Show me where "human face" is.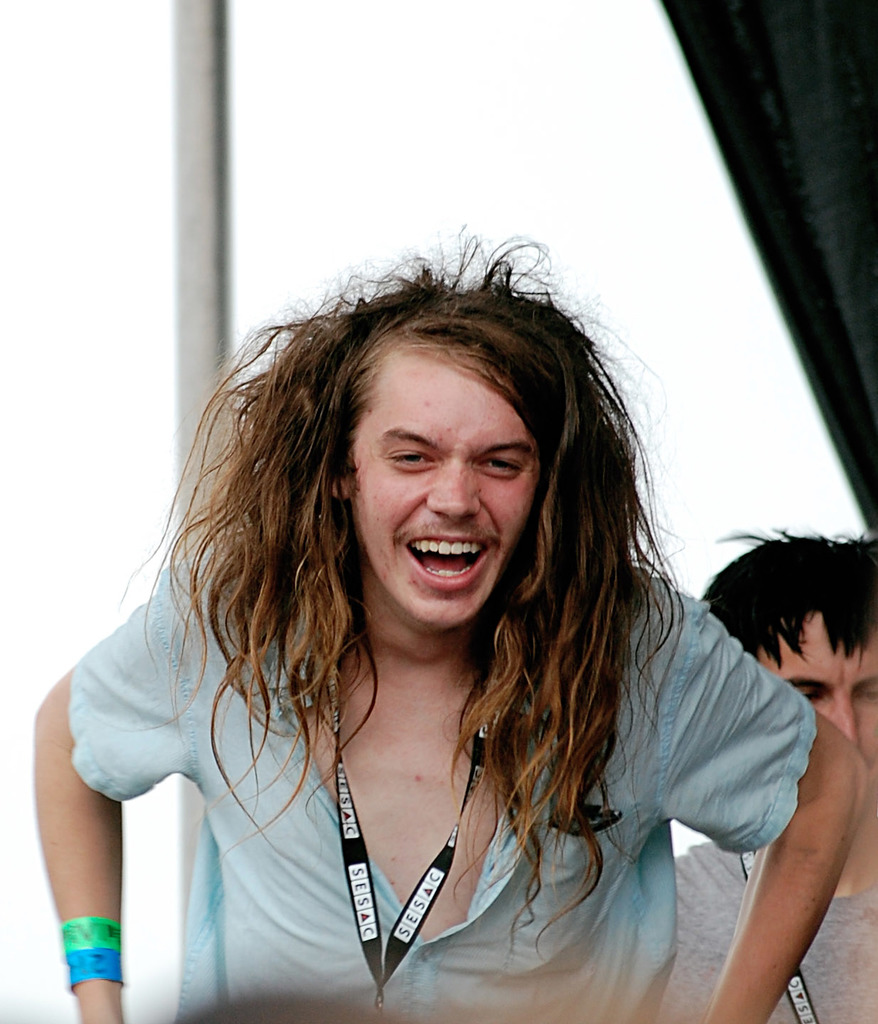
"human face" is at <box>360,356,546,626</box>.
